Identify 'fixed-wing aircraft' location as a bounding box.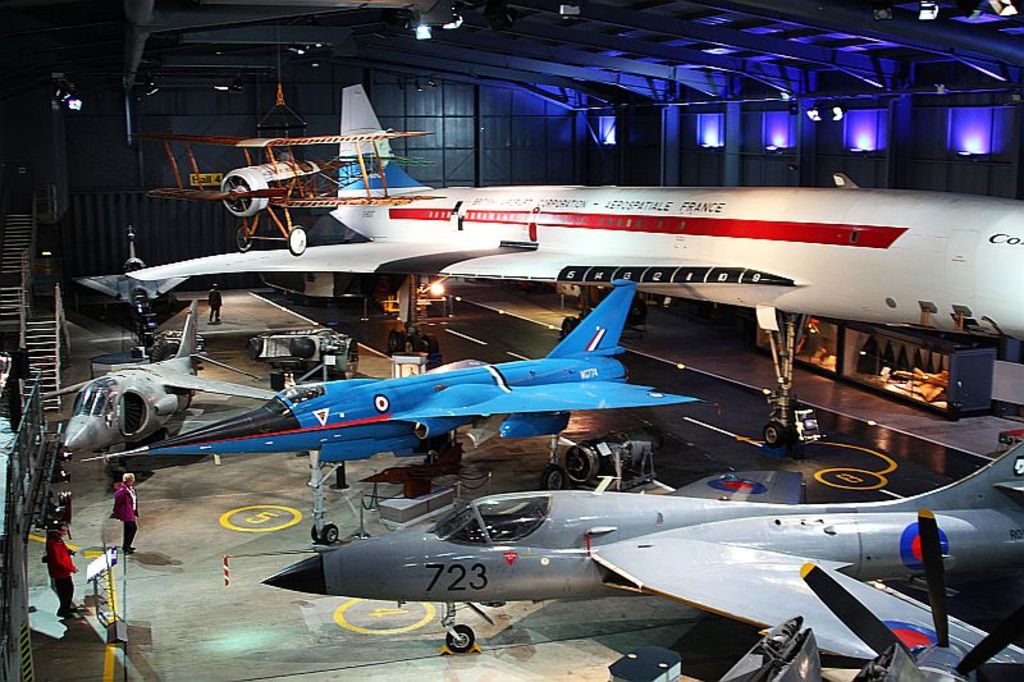
select_region(223, 440, 1023, 663).
